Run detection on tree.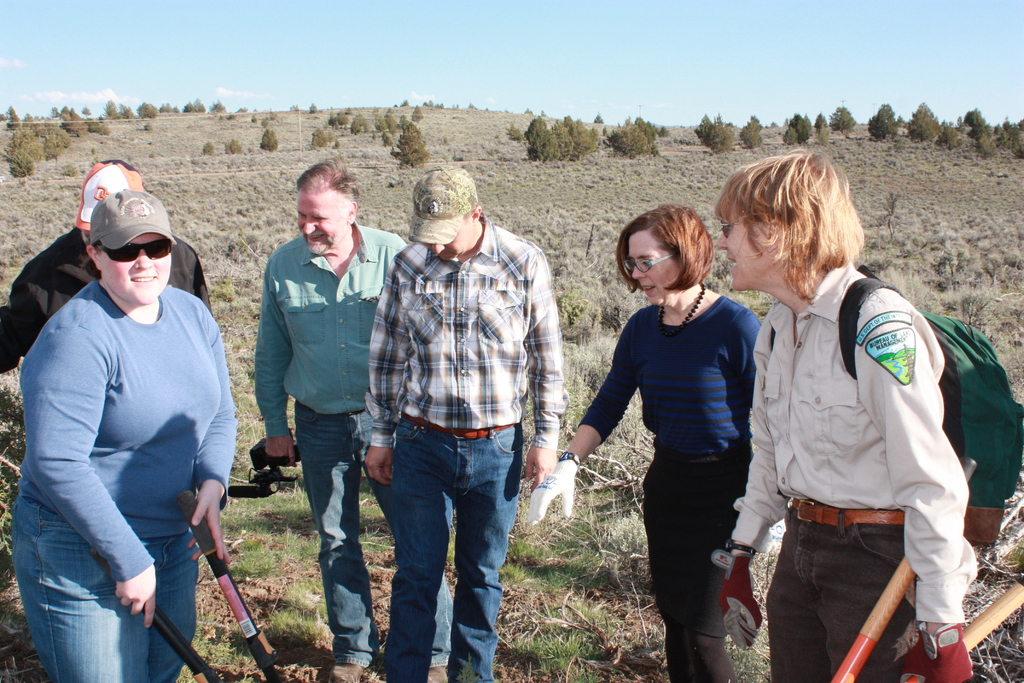
Result: <region>906, 100, 942, 144</region>.
